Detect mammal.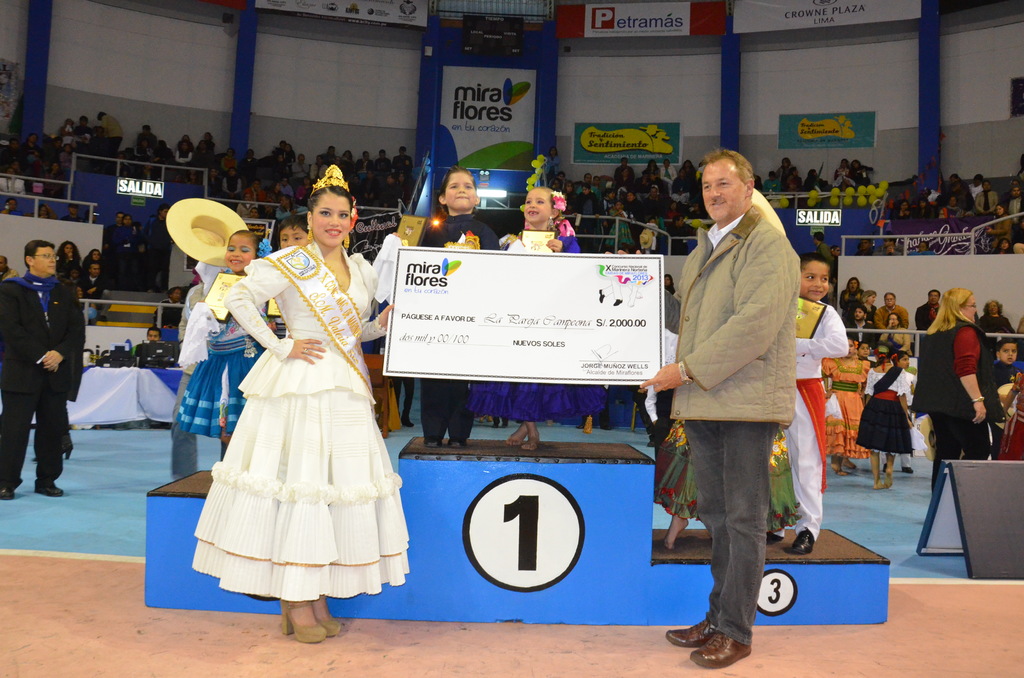
Detected at detection(175, 232, 268, 458).
